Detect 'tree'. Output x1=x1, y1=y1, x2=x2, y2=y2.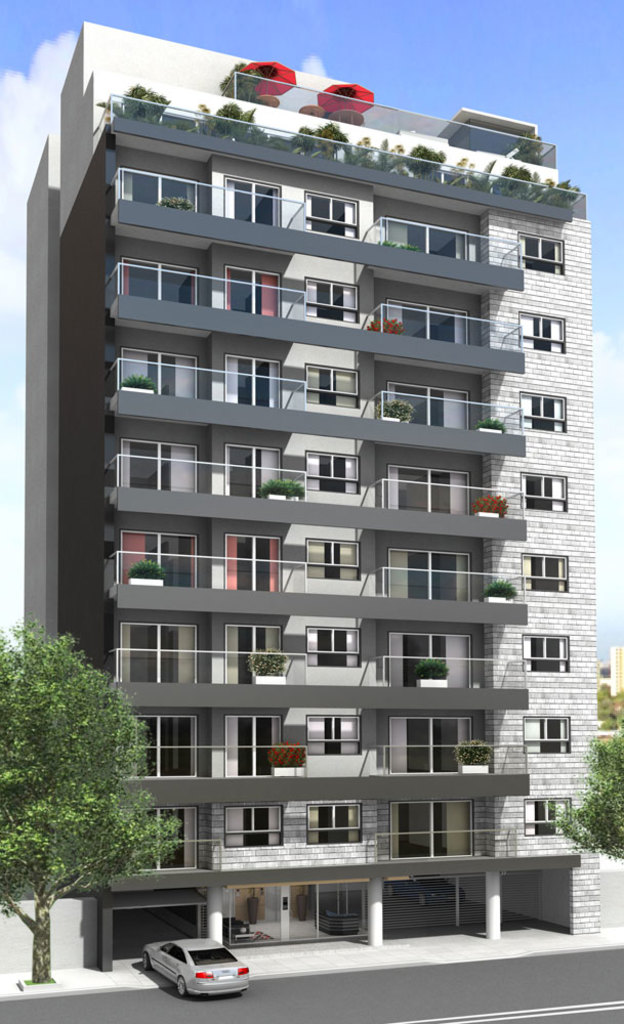
x1=0, y1=610, x2=169, y2=989.
